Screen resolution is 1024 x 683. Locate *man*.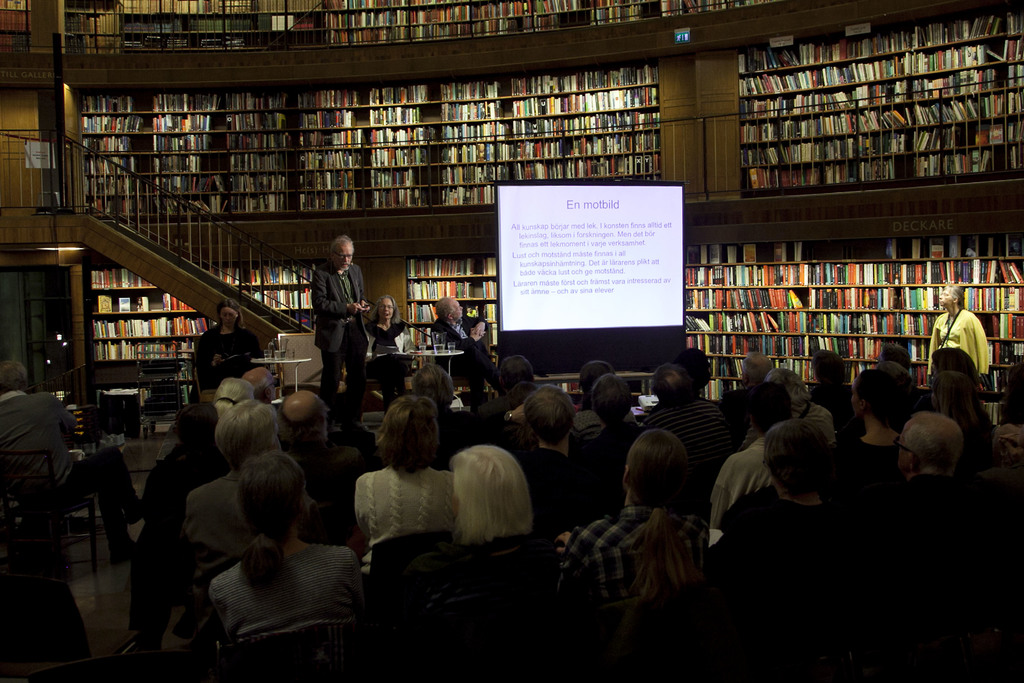
bbox=[184, 399, 284, 564].
